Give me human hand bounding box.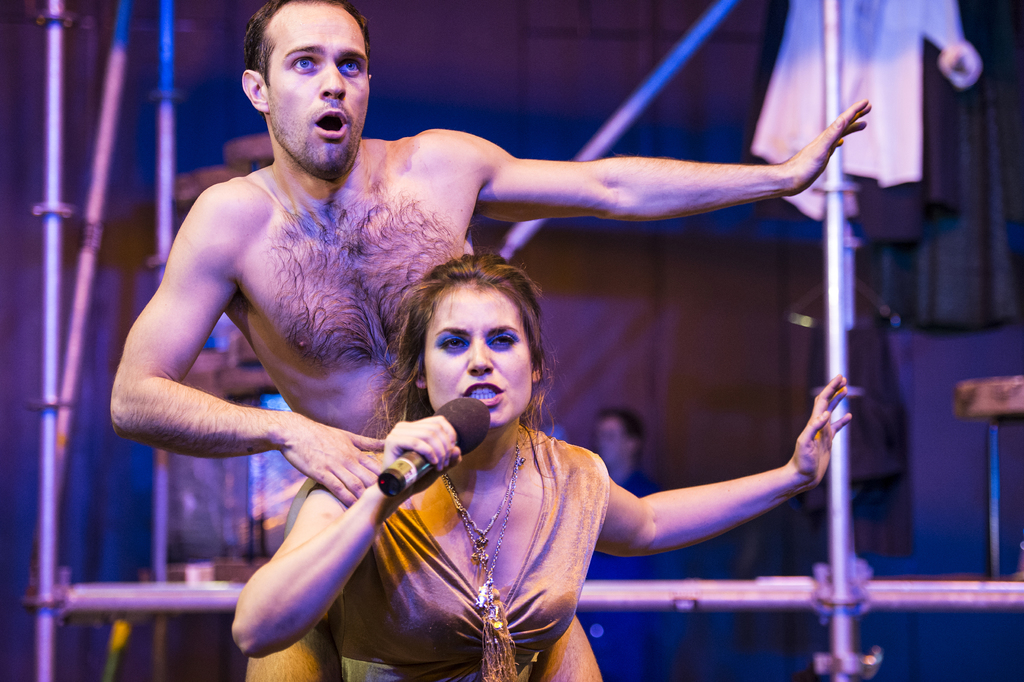
region(283, 412, 385, 508).
